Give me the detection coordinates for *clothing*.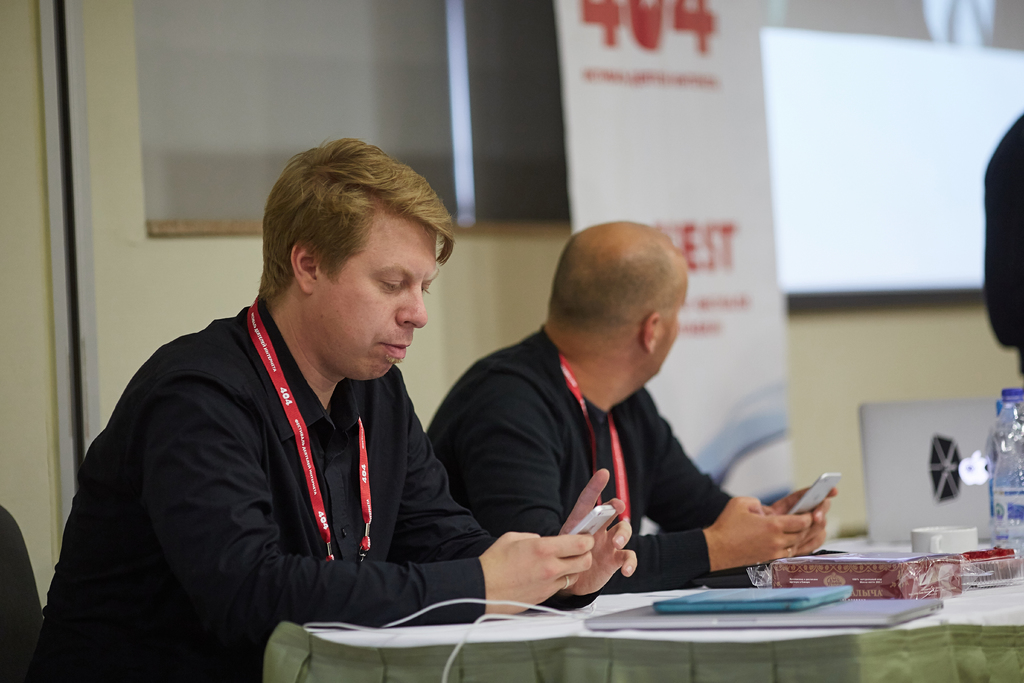
988/110/1023/352.
